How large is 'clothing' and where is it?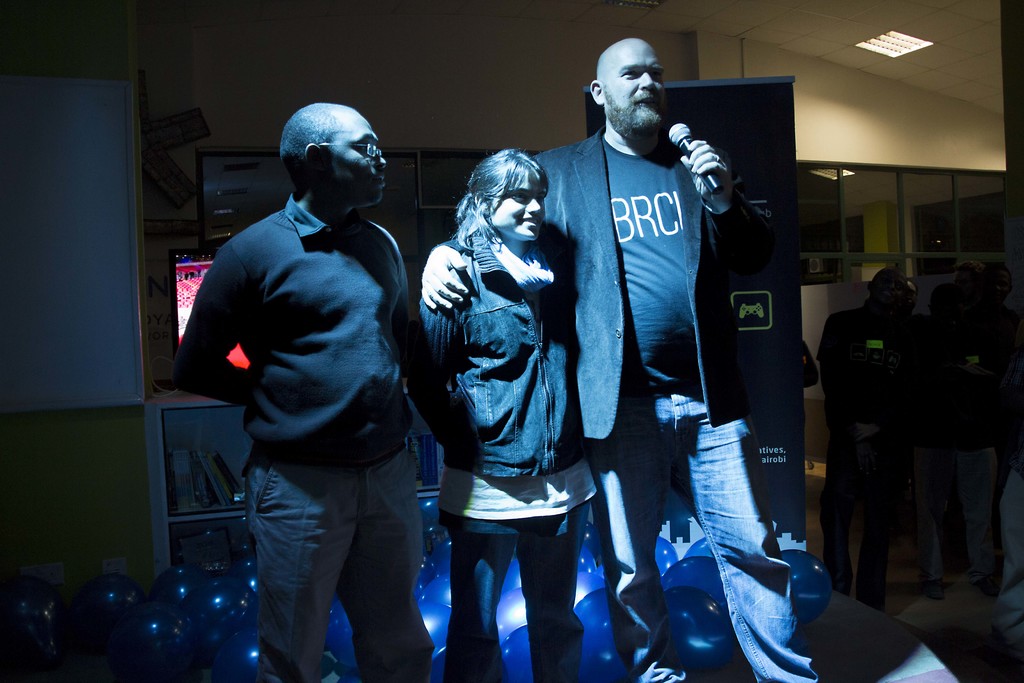
Bounding box: region(939, 313, 1012, 598).
